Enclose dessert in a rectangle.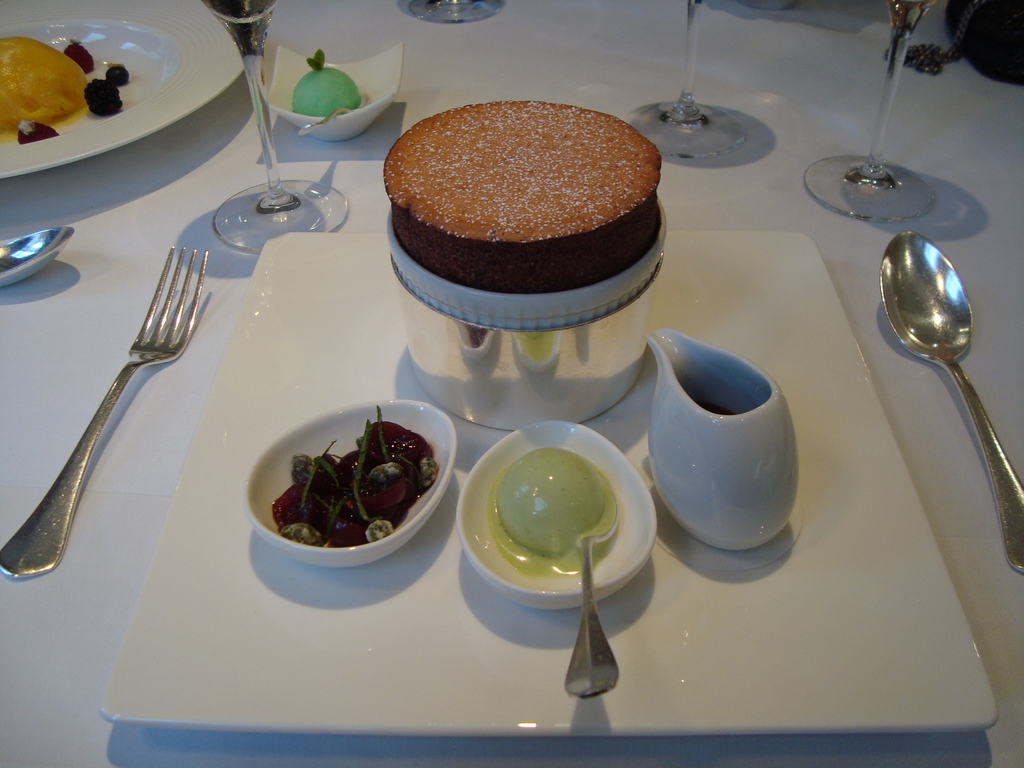
484/446/622/580.
